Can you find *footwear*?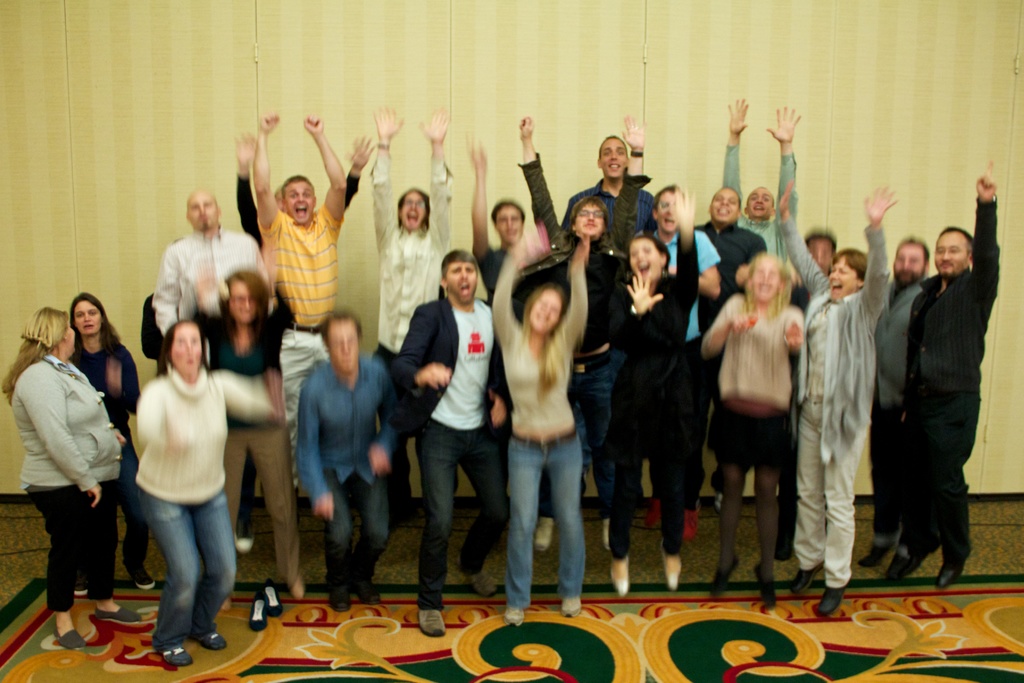
Yes, bounding box: [left=601, top=517, right=611, bottom=550].
